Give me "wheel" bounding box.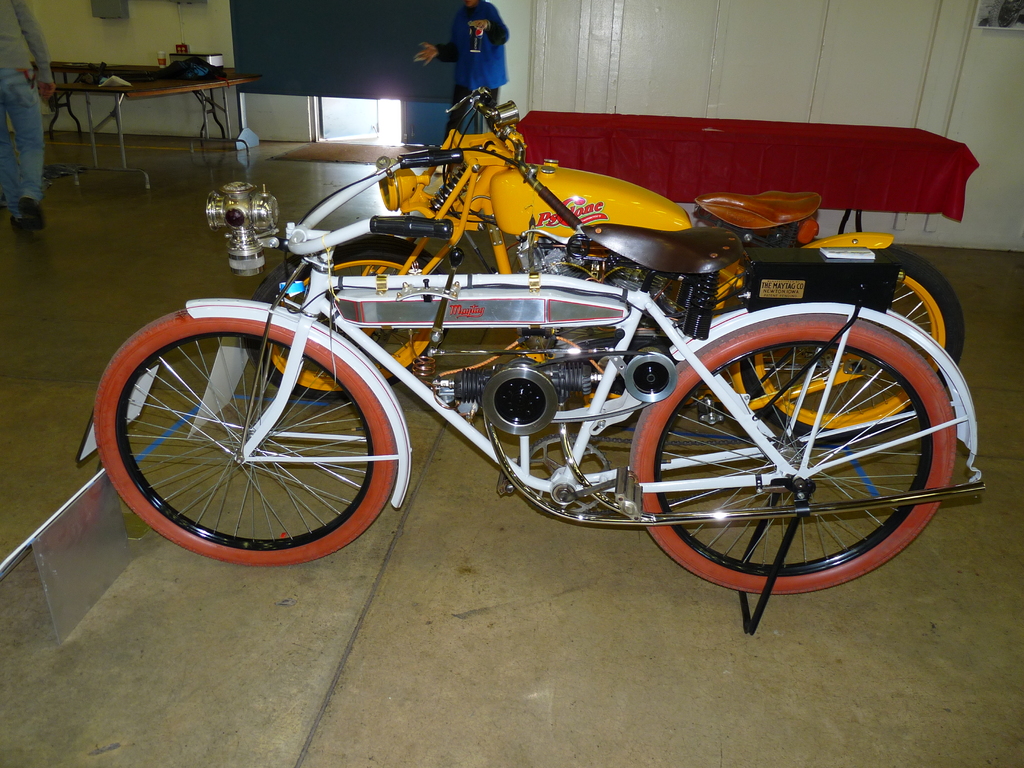
740,246,963,445.
